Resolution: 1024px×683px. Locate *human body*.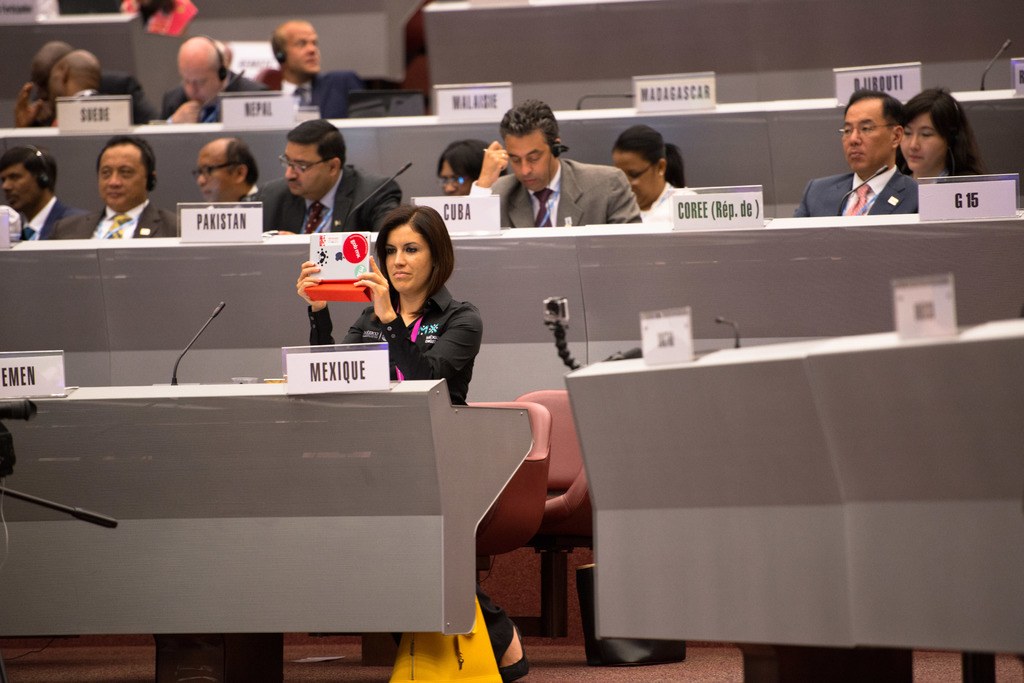
bbox(804, 94, 938, 220).
